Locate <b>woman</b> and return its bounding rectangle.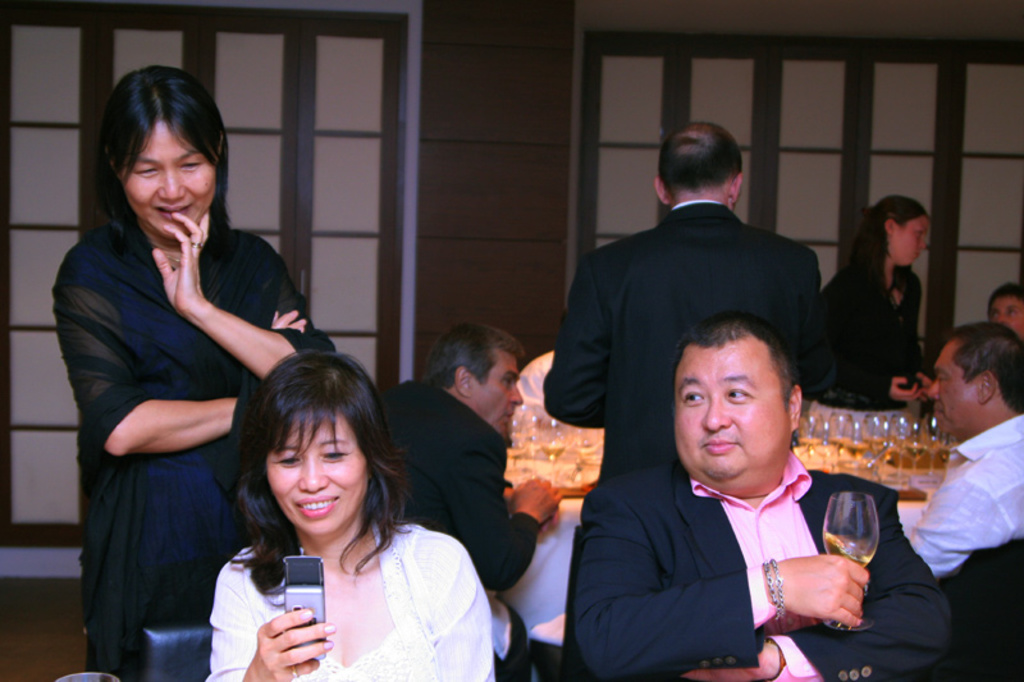
[x1=823, y1=196, x2=938, y2=402].
